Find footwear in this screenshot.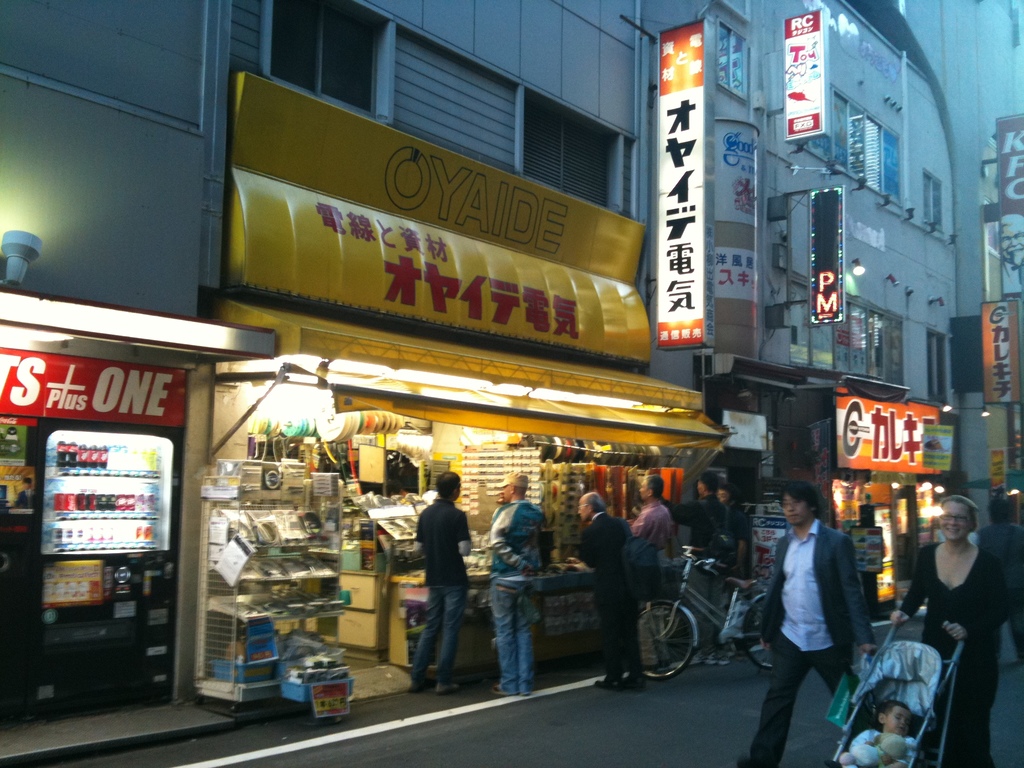
The bounding box for footwear is bbox(733, 755, 759, 767).
